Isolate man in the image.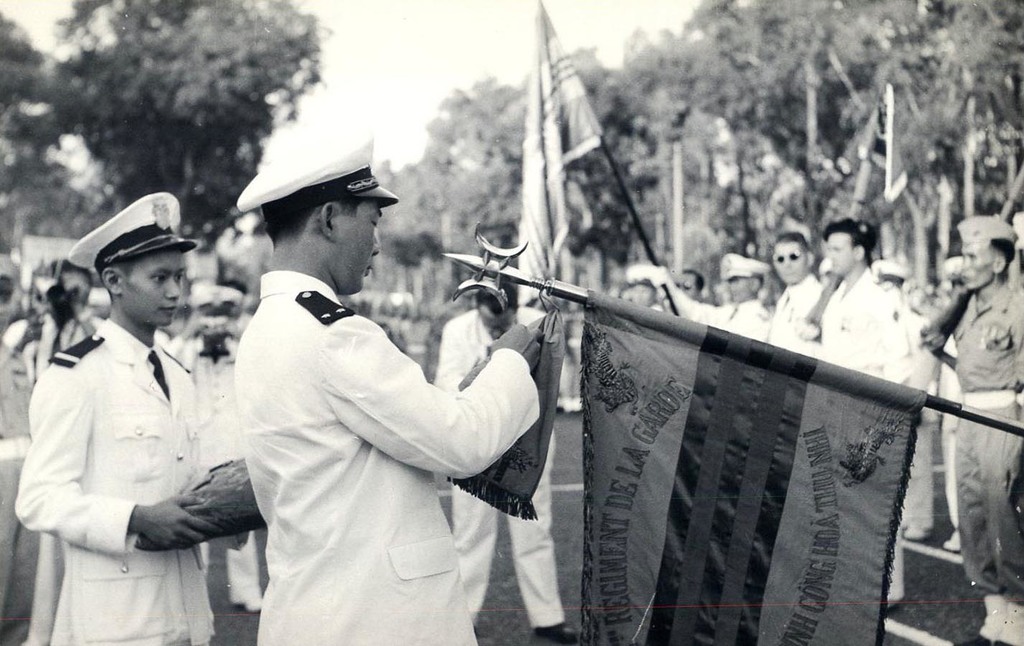
Isolated region: left=929, top=214, right=1023, bottom=645.
